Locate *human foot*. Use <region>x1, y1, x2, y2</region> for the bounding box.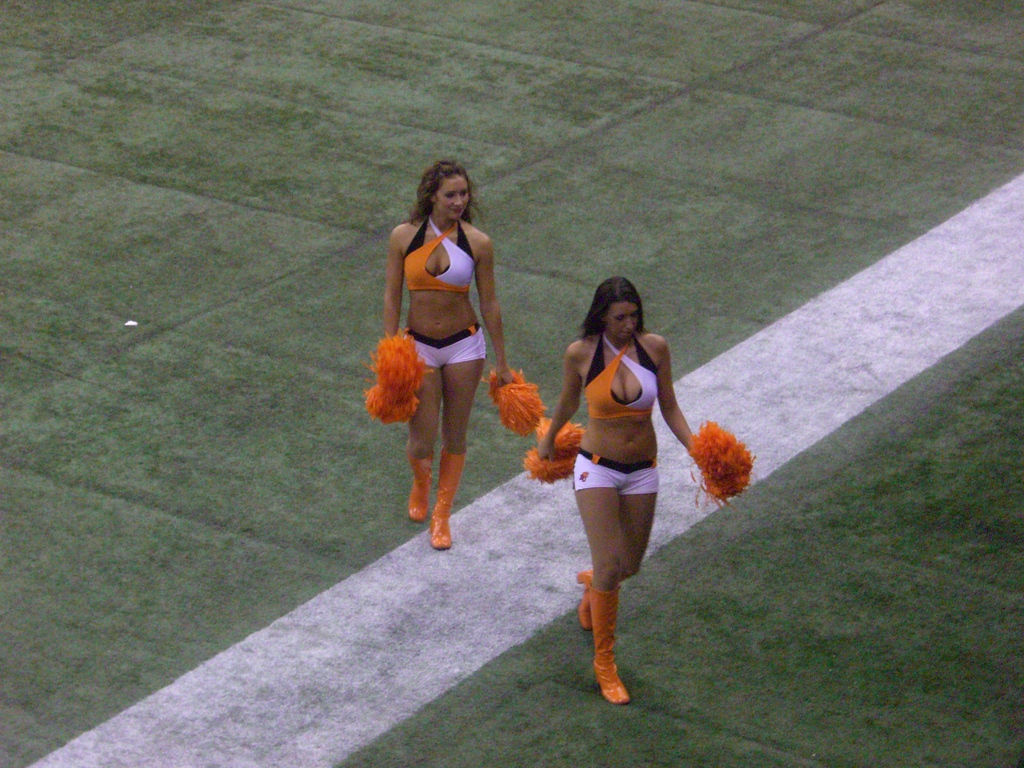
<region>429, 511, 452, 545</region>.
